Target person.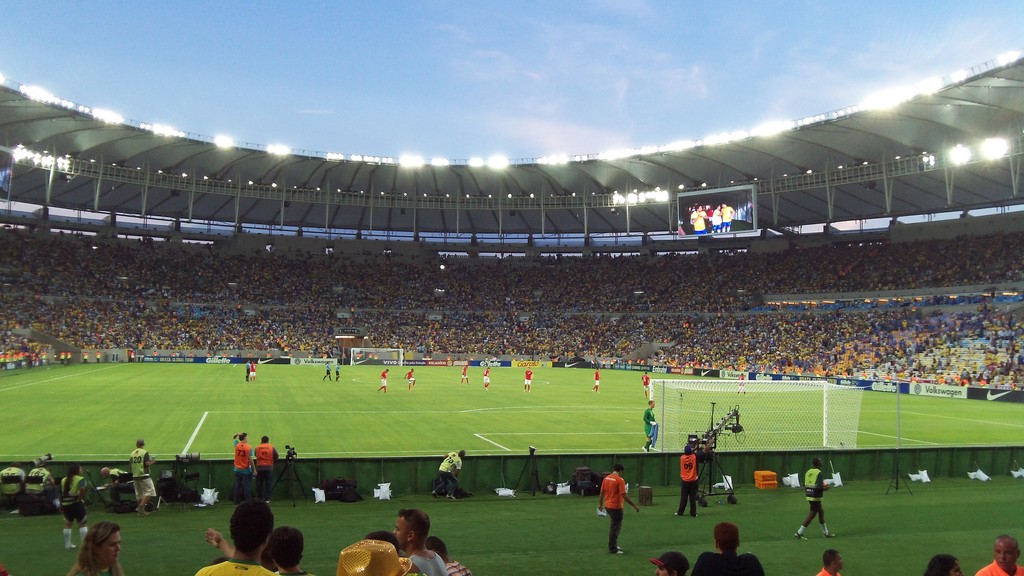
Target region: 668,436,717,523.
